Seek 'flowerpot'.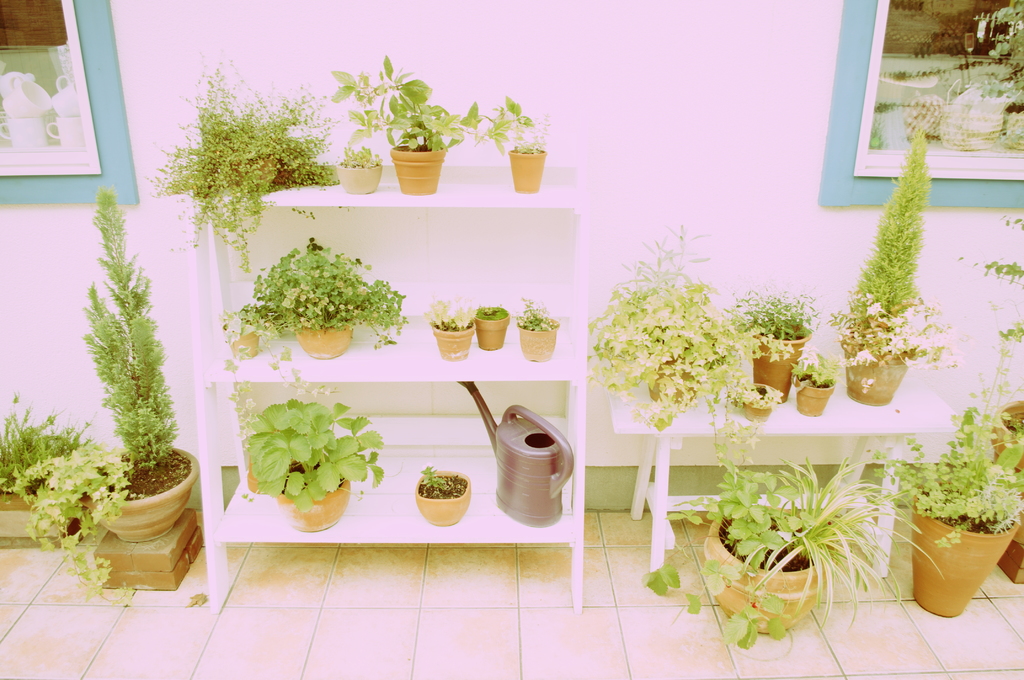
90, 450, 200, 541.
